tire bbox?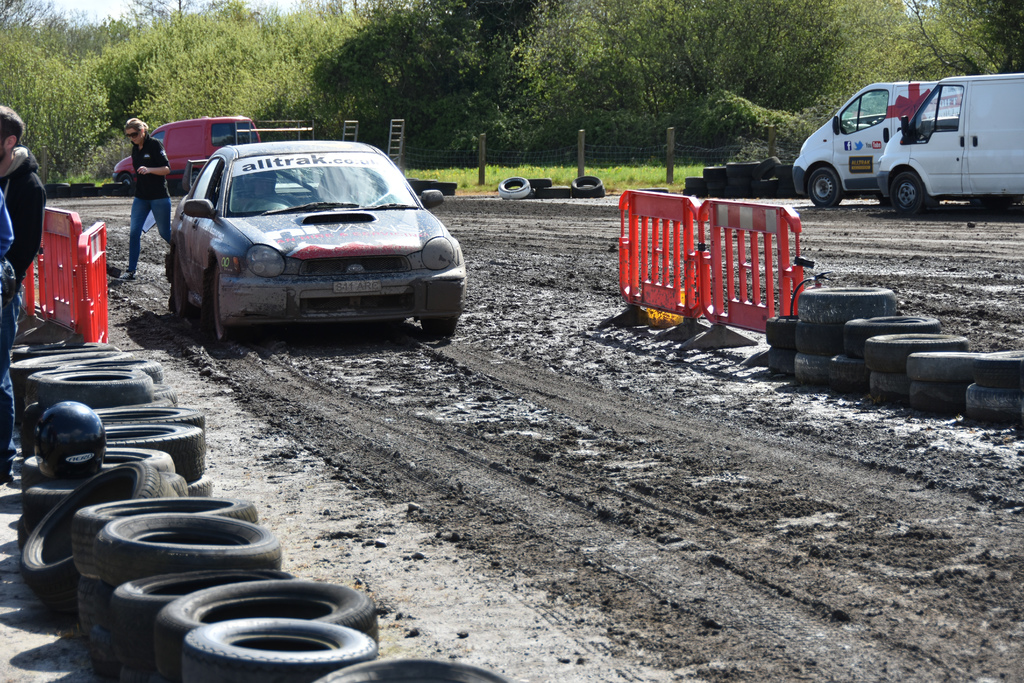
{"left": 865, "top": 369, "right": 925, "bottom": 406}
